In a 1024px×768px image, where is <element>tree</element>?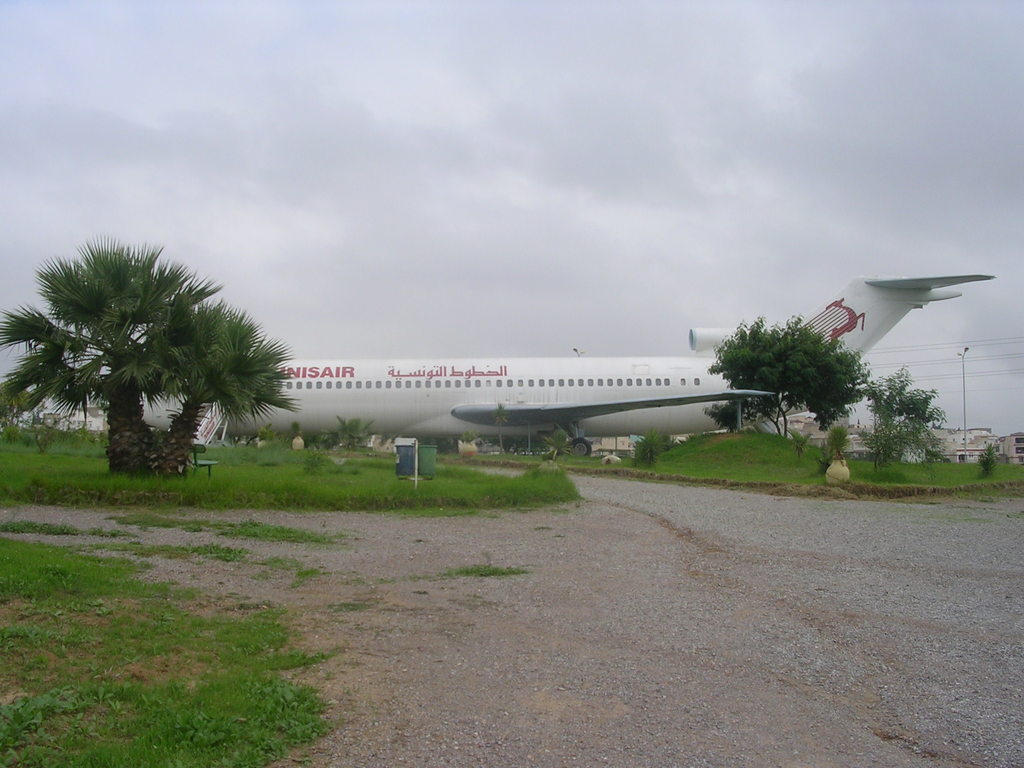
left=15, top=231, right=289, bottom=501.
